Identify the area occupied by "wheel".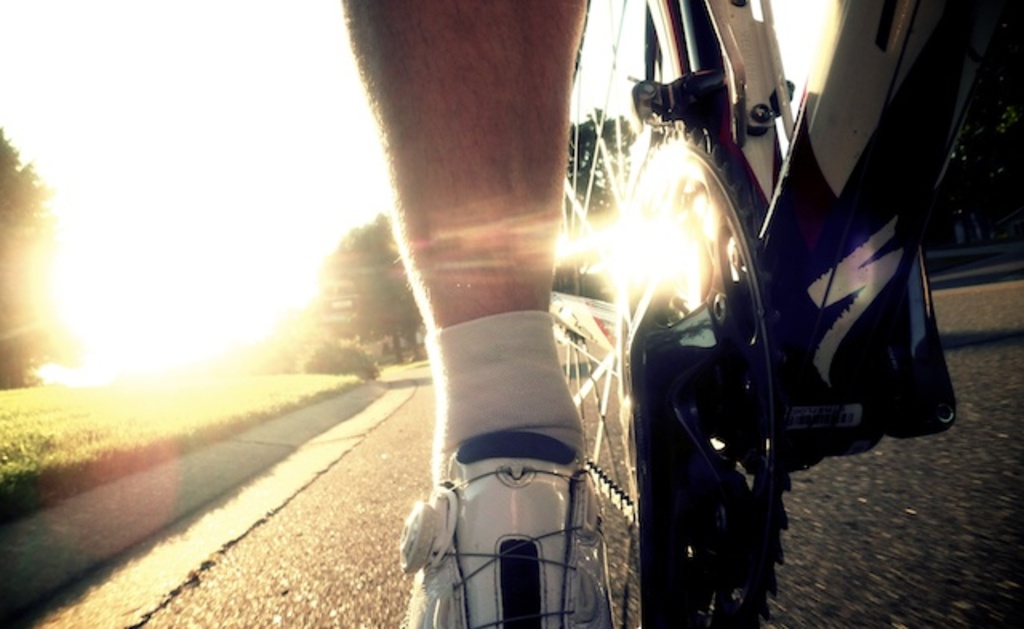
Area: [635,160,781,616].
